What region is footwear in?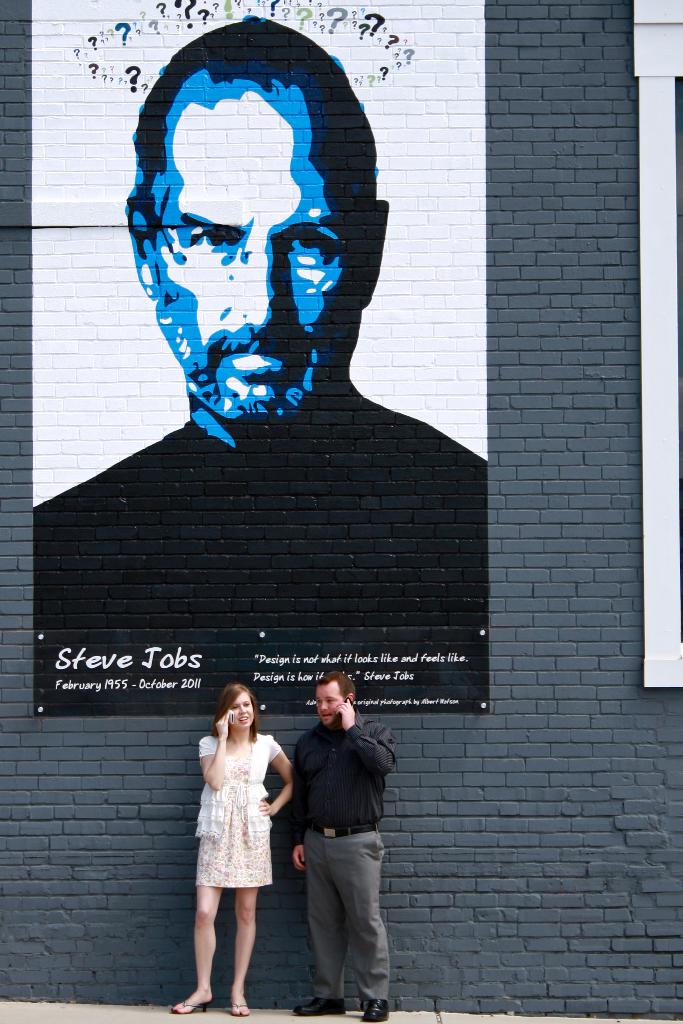
Rect(175, 1000, 208, 1016).
